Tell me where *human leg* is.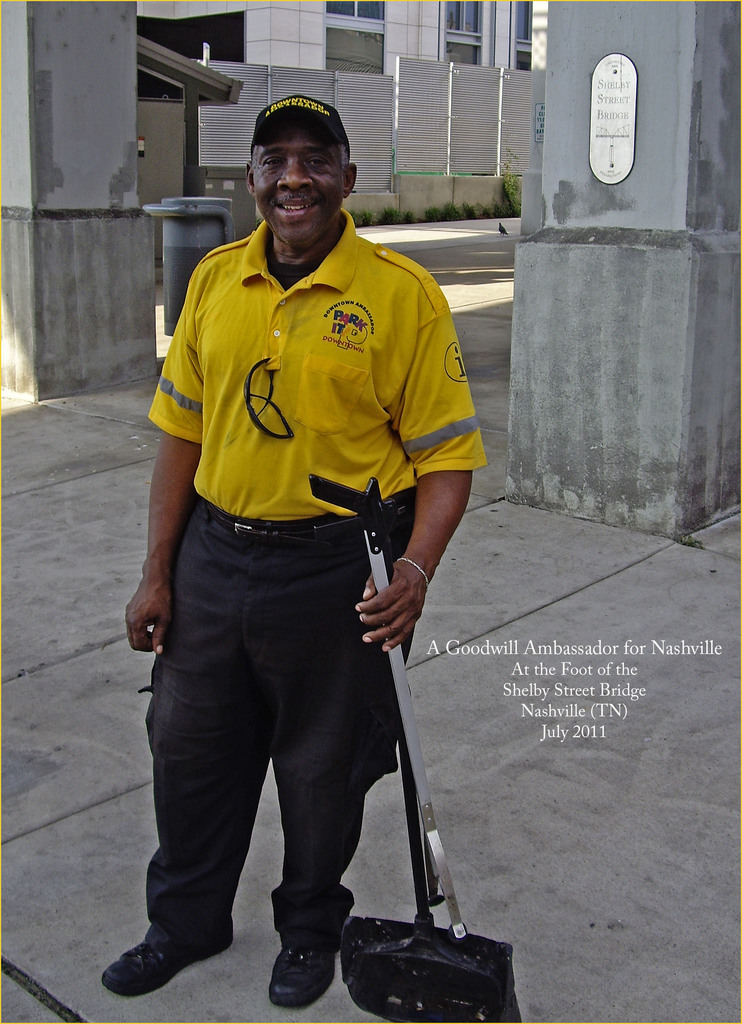
*human leg* is at 88/508/282/1008.
